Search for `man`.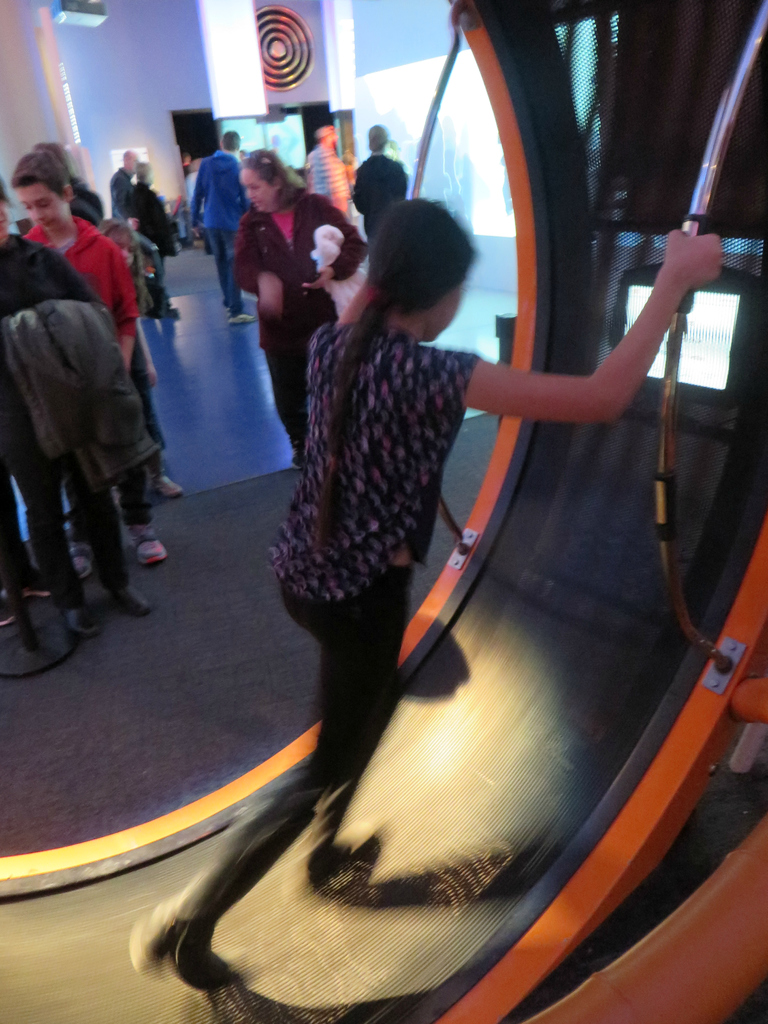
Found at region(302, 122, 351, 214).
